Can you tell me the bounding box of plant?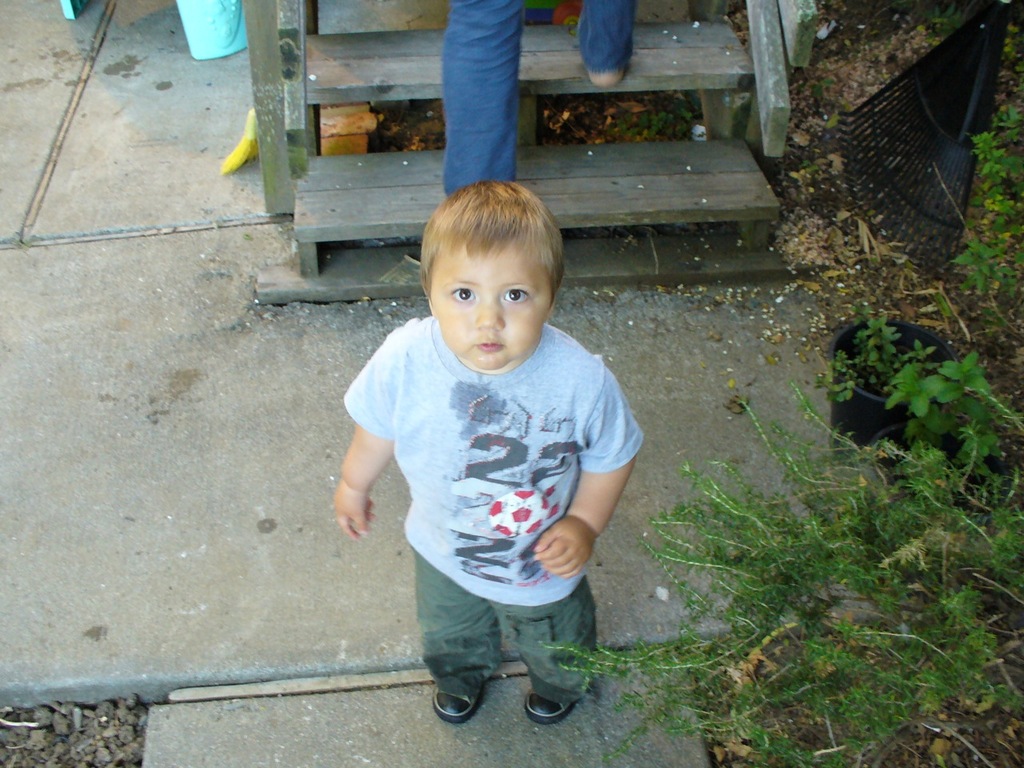
bbox(809, 355, 901, 403).
